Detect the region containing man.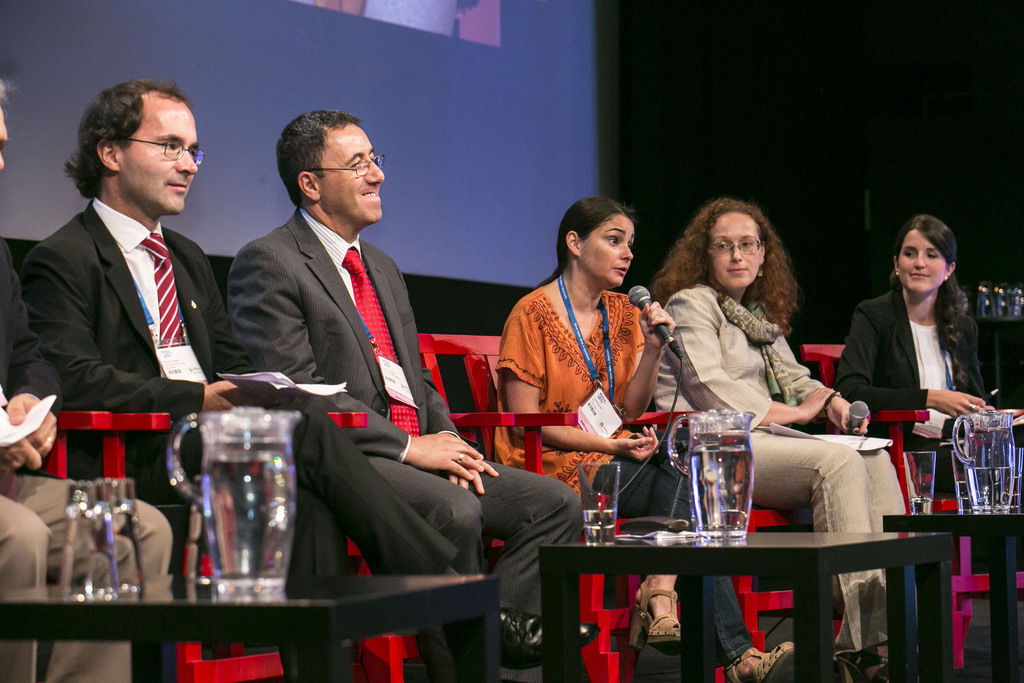
Rect(225, 111, 588, 682).
